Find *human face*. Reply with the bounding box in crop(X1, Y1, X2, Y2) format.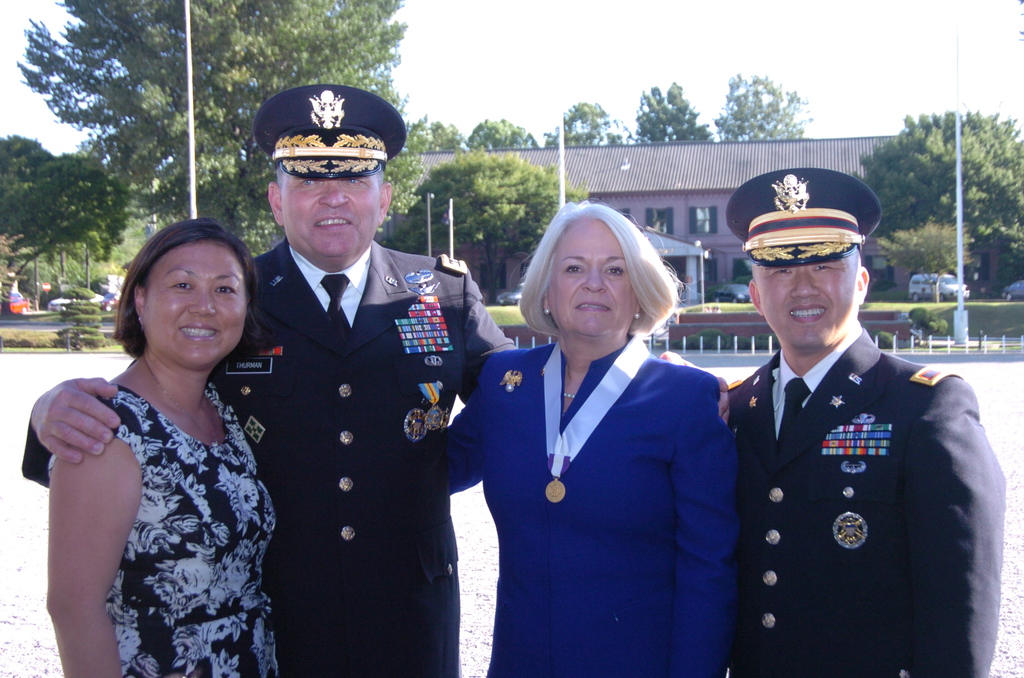
crop(550, 214, 634, 332).
